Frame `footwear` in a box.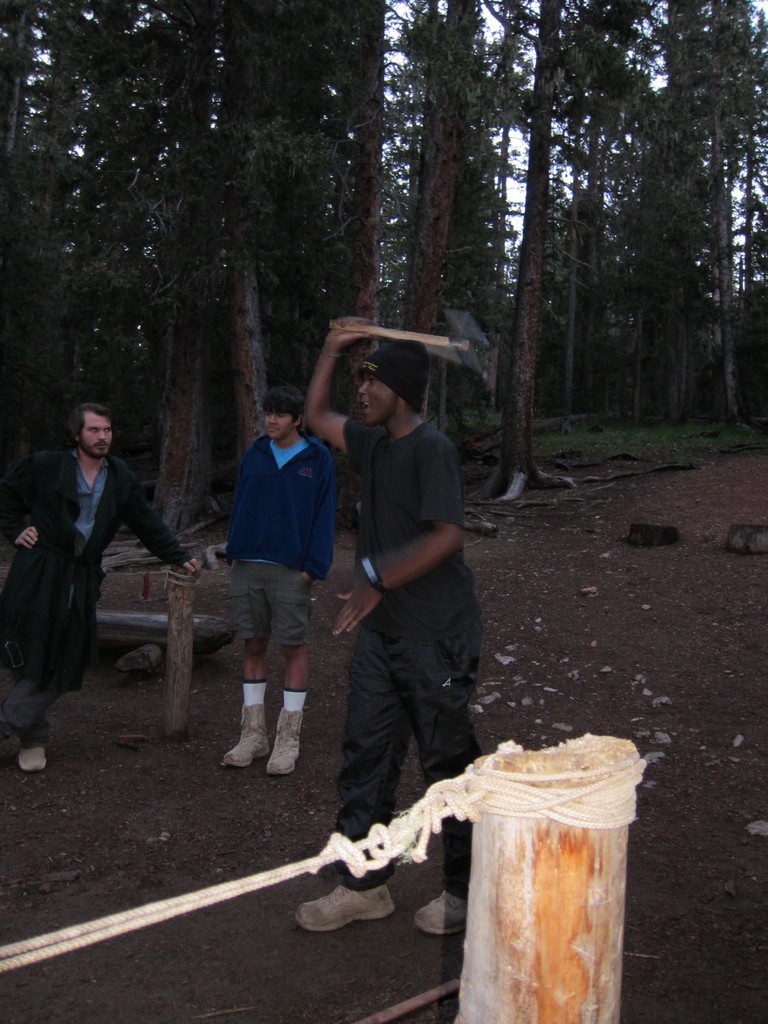
rect(12, 742, 44, 772).
